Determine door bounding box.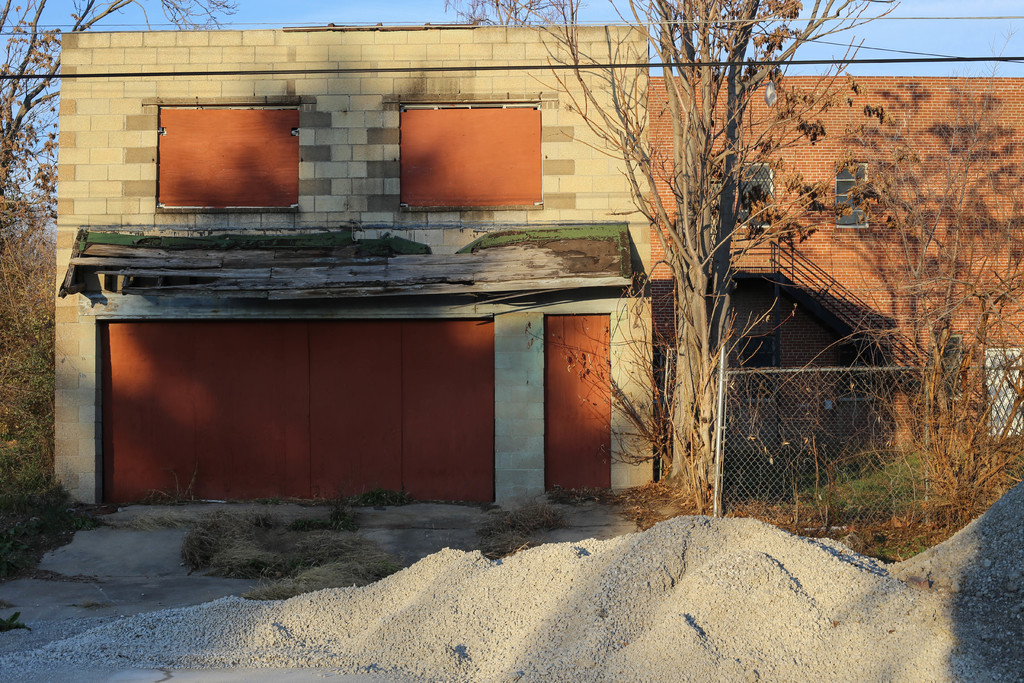
Determined: [557,317,618,498].
